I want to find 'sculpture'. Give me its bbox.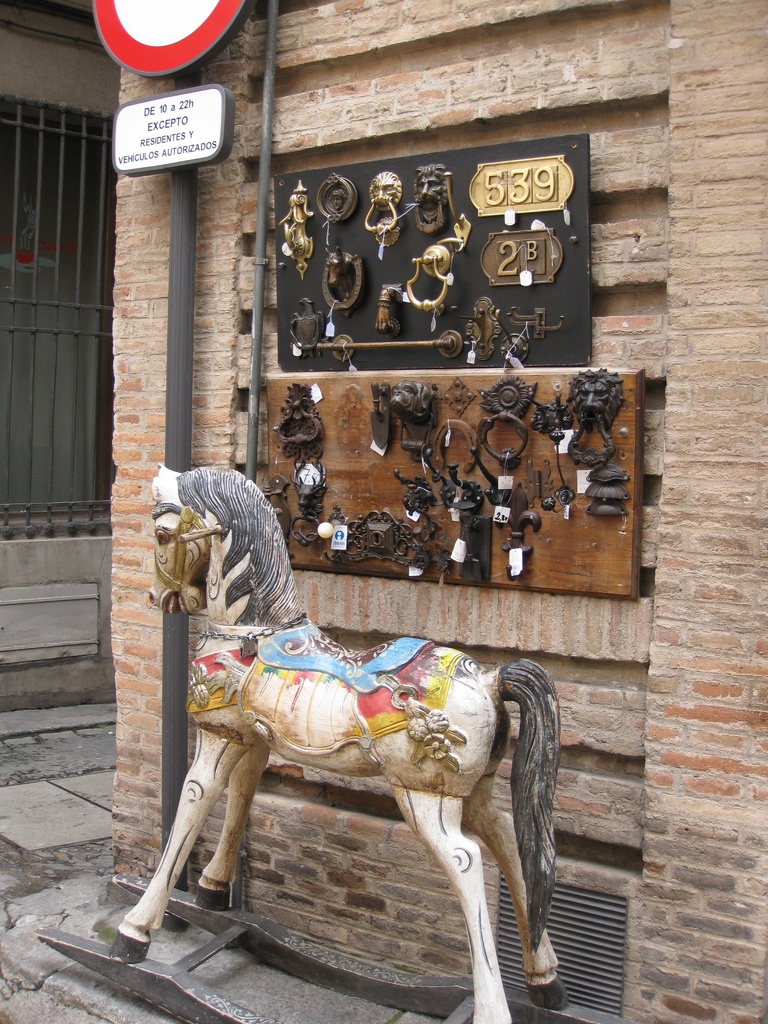
295/463/332/517.
